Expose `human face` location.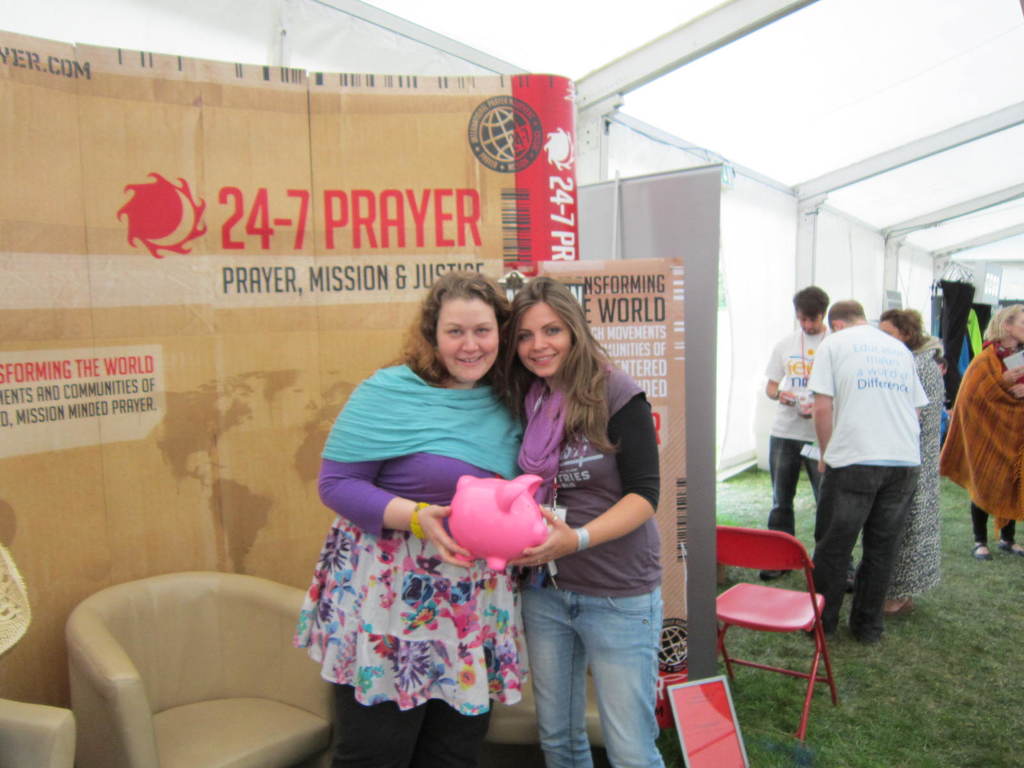
Exposed at <bbox>435, 300, 499, 376</bbox>.
